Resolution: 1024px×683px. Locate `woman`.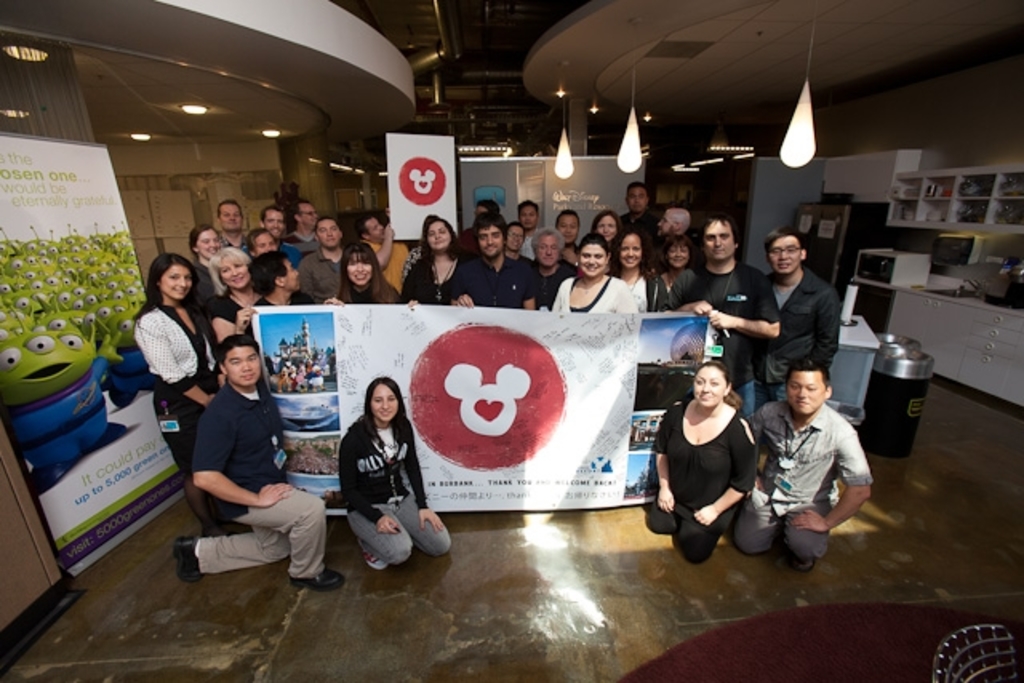
190, 224, 224, 293.
